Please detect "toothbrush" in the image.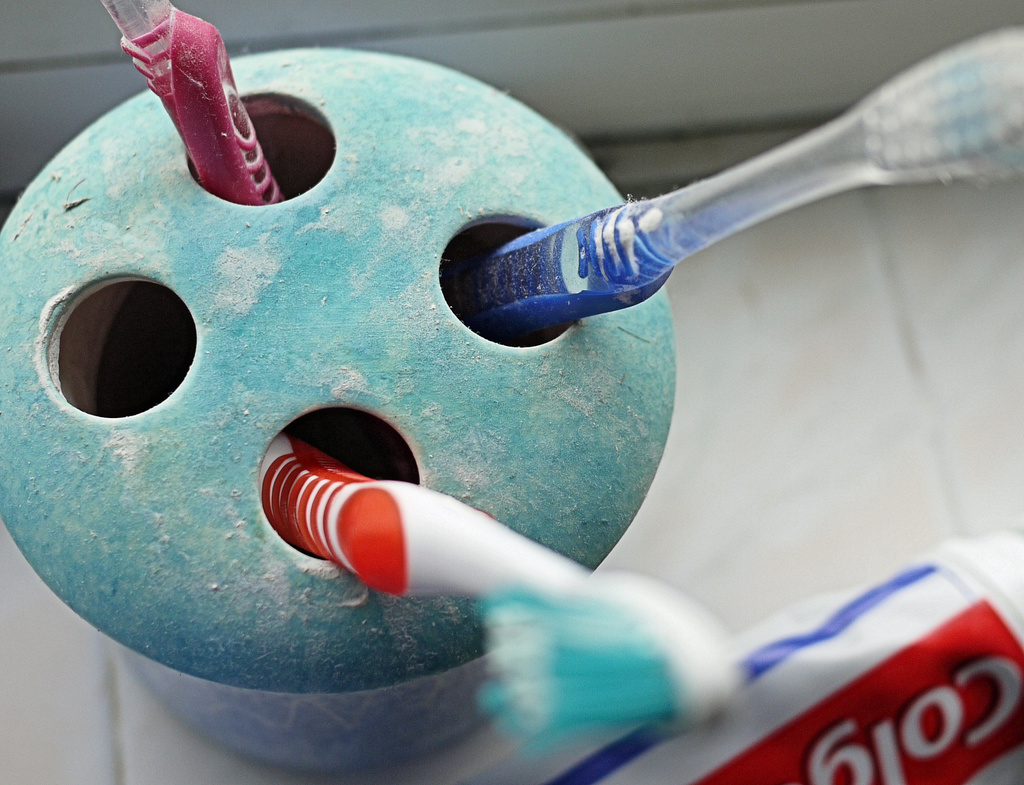
region(261, 439, 739, 759).
